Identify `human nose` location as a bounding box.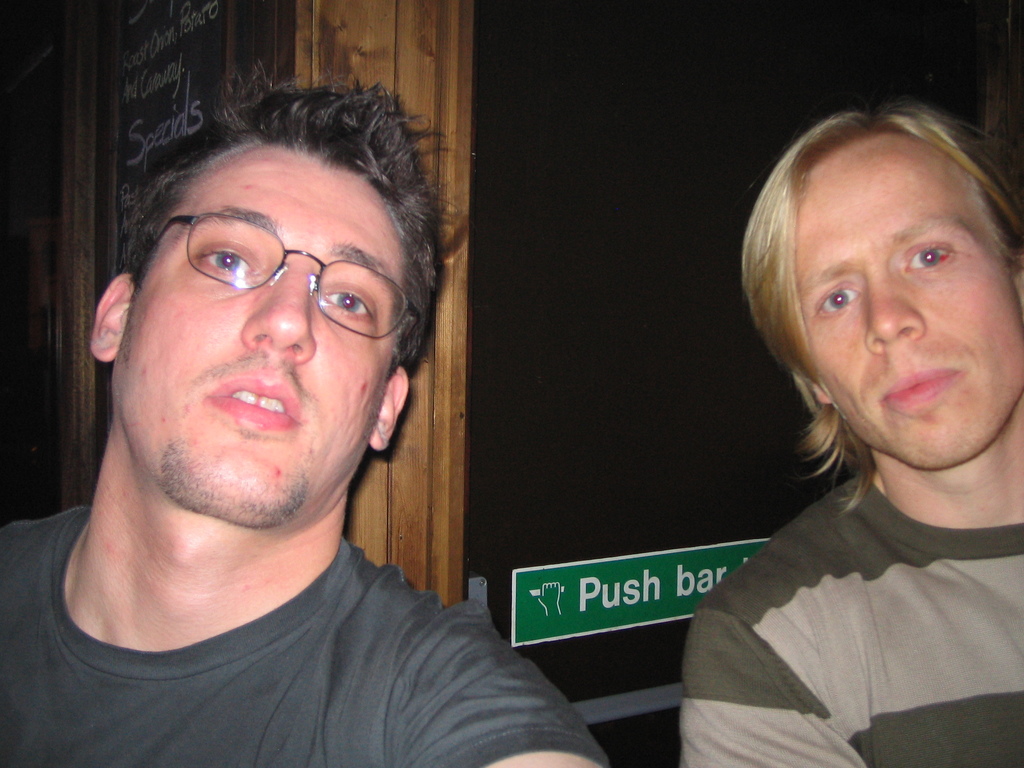
detection(863, 266, 927, 353).
